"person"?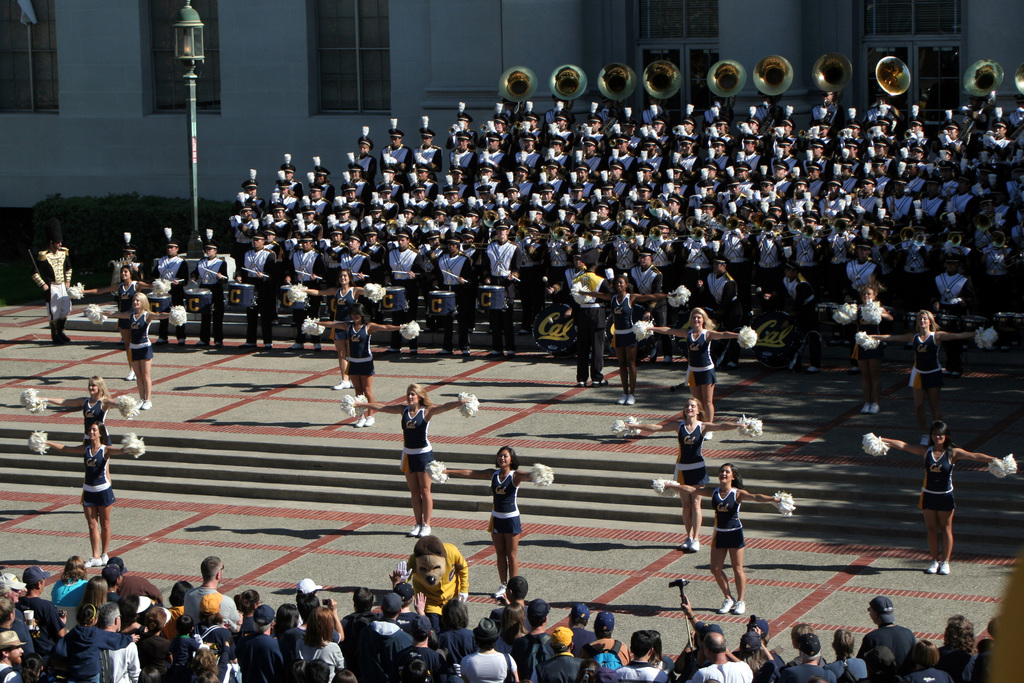
{"left": 459, "top": 613, "right": 523, "bottom": 682}
